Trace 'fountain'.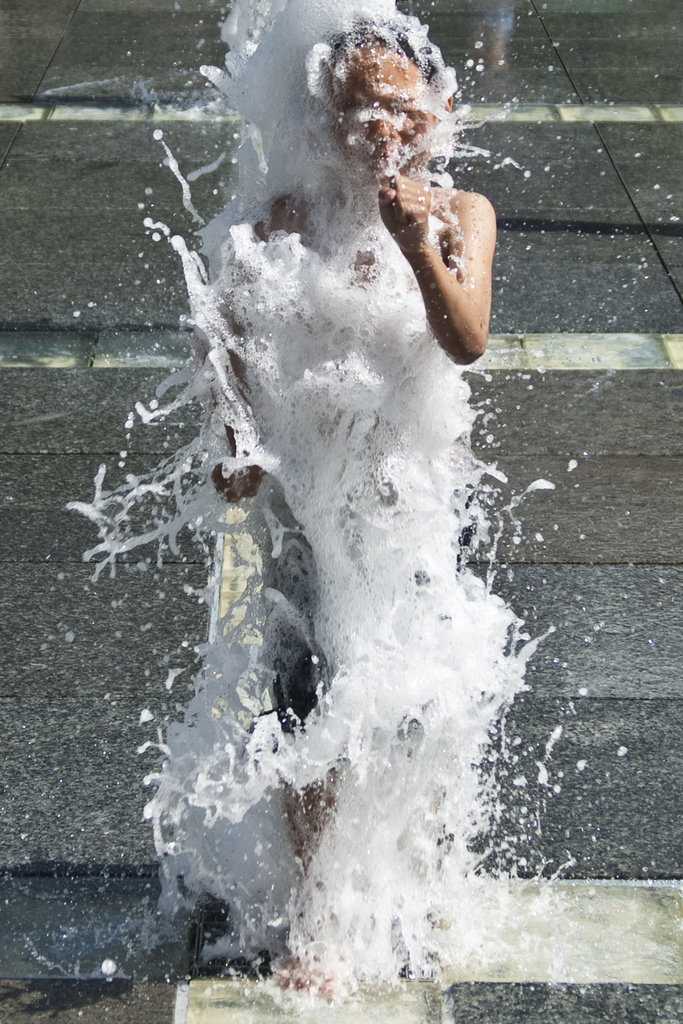
Traced to left=65, top=0, right=552, bottom=1019.
